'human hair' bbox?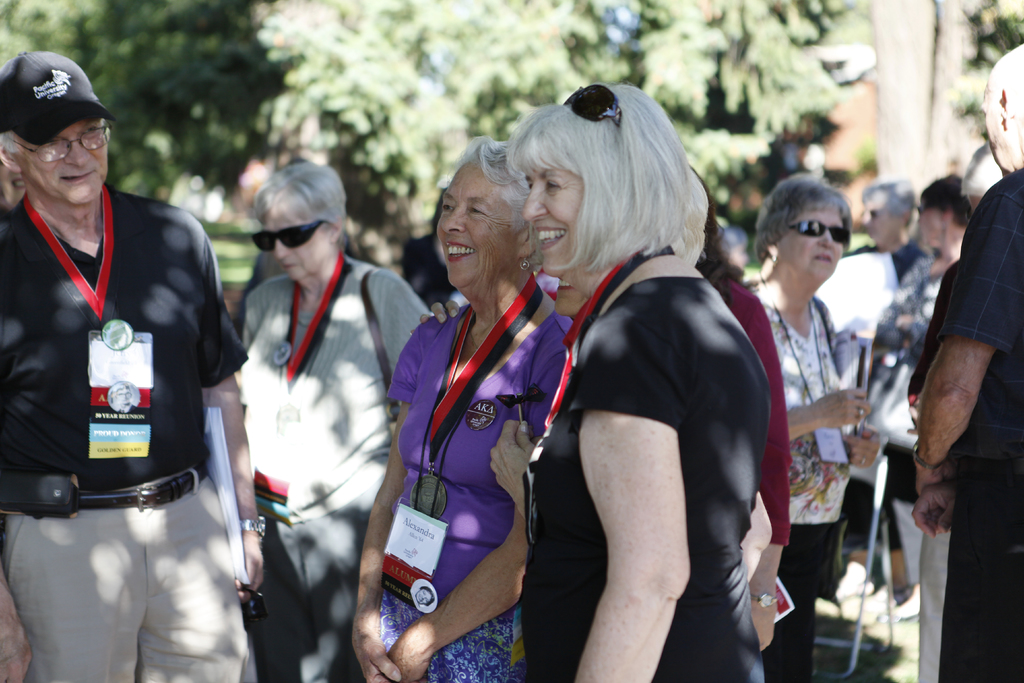
[x1=0, y1=127, x2=15, y2=156]
